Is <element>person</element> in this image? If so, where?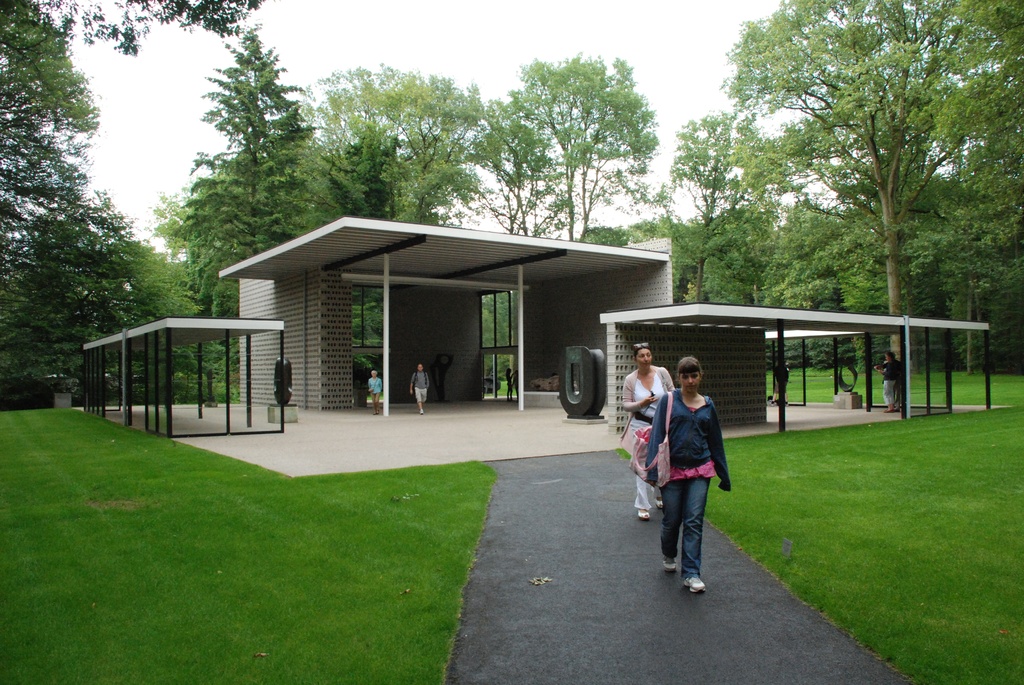
Yes, at locate(505, 366, 521, 410).
